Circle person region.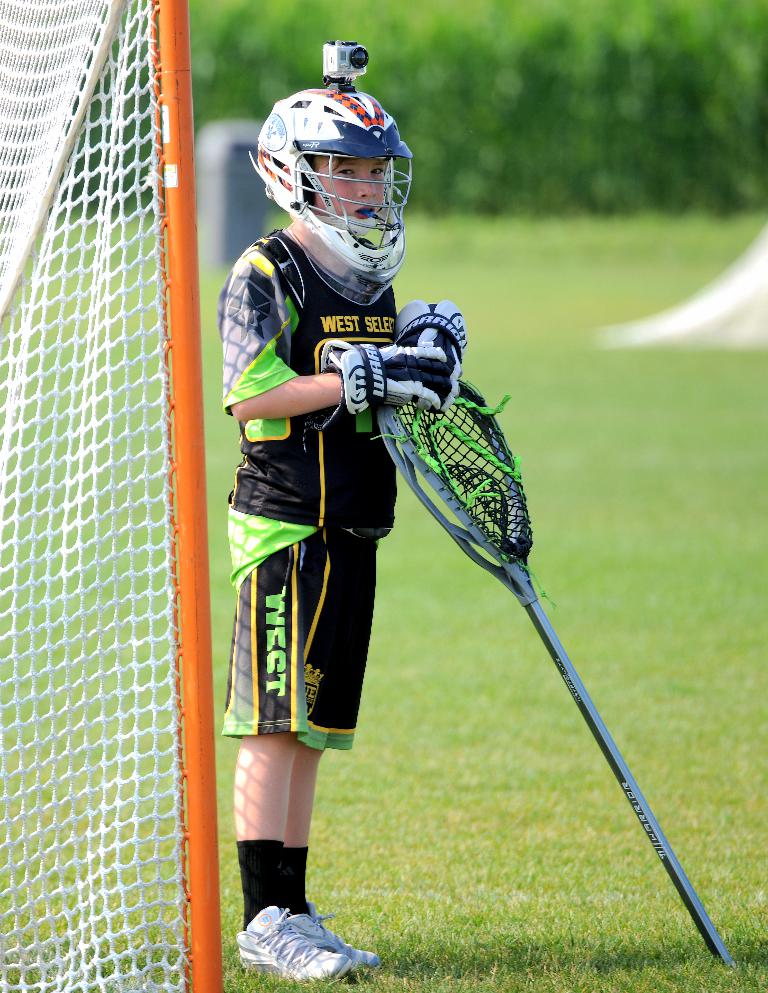
Region: (left=217, top=120, right=456, bottom=889).
